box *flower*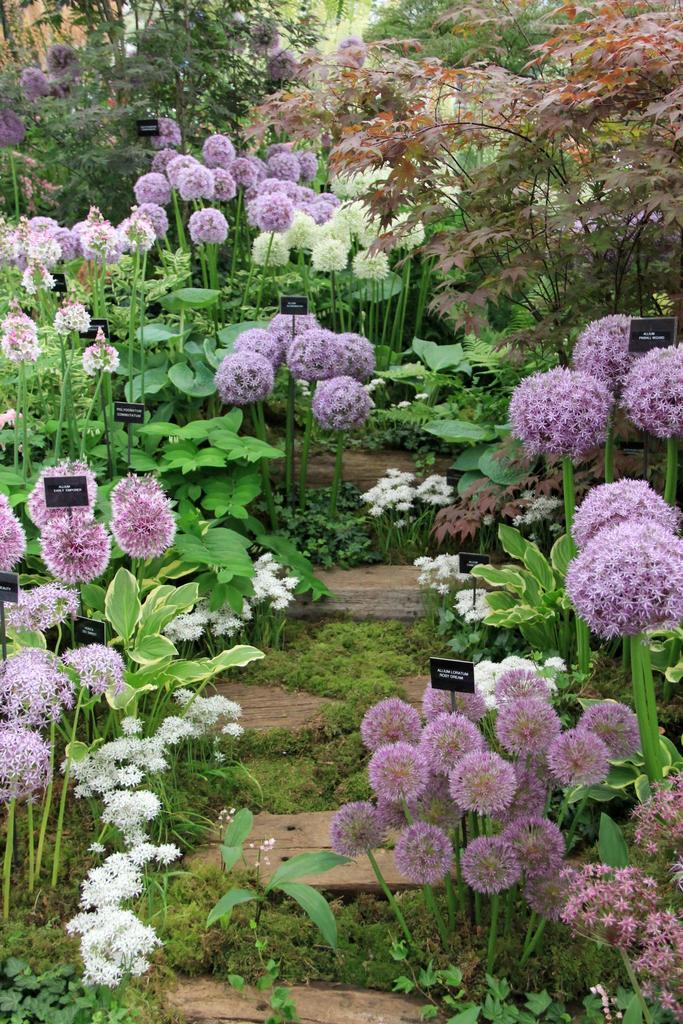
[21,265,50,312]
